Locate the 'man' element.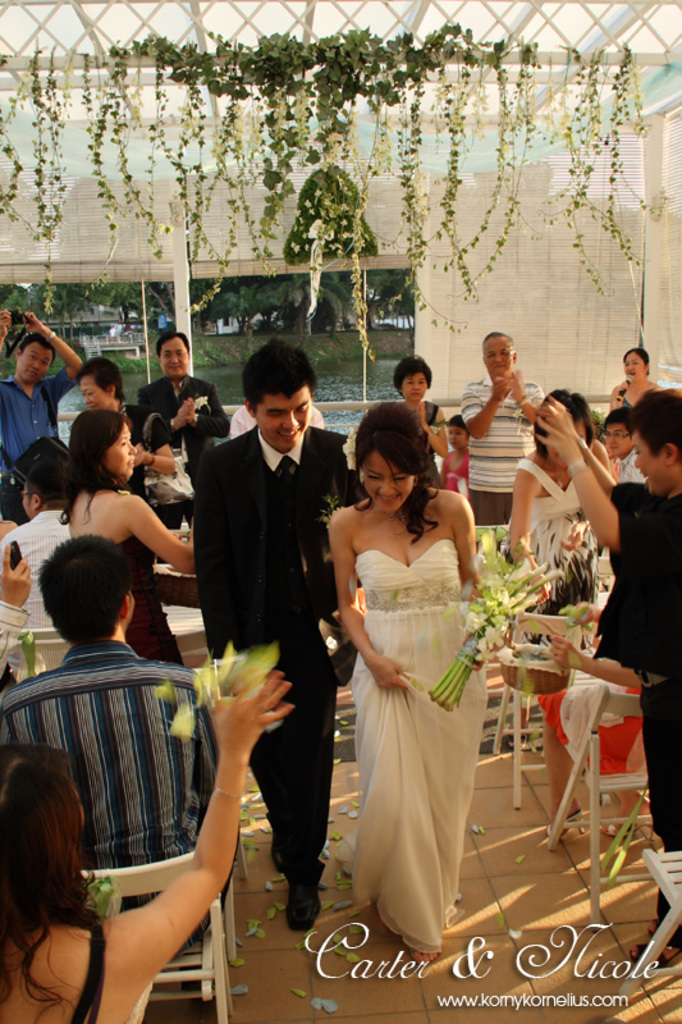
Element bbox: Rect(445, 319, 571, 539).
